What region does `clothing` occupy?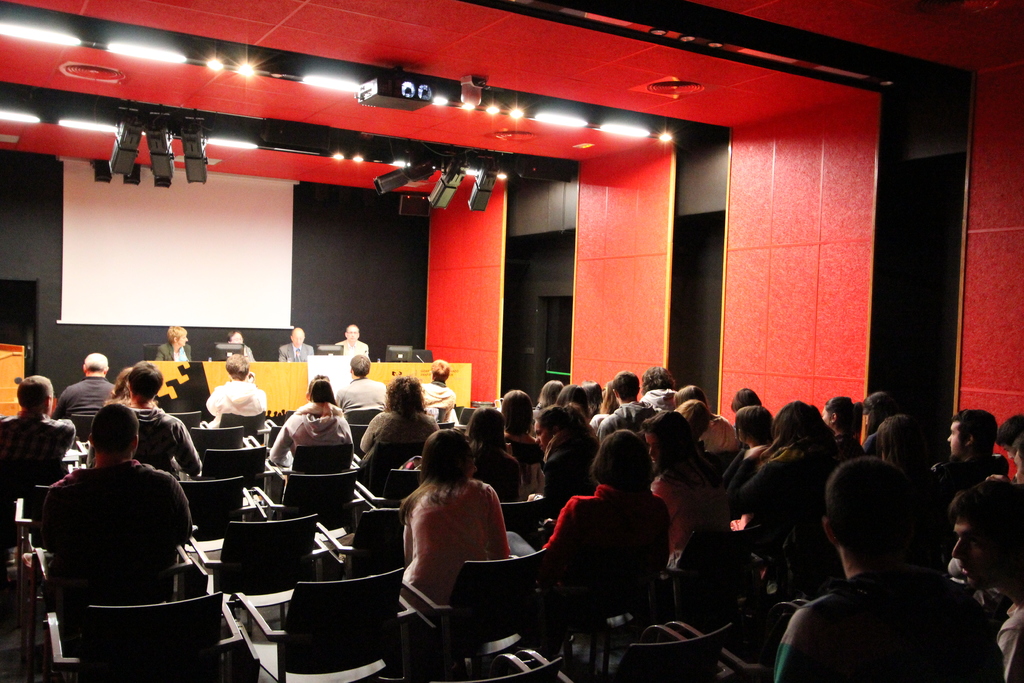
bbox=(698, 415, 748, 453).
